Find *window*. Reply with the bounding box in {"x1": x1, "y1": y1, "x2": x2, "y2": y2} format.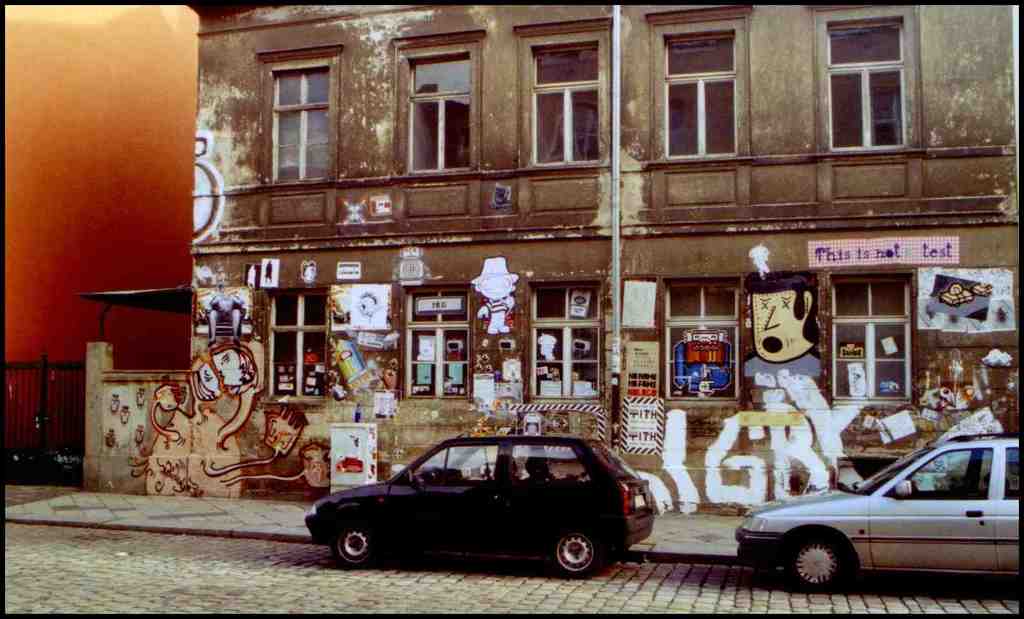
{"x1": 401, "y1": 280, "x2": 475, "y2": 398}.
